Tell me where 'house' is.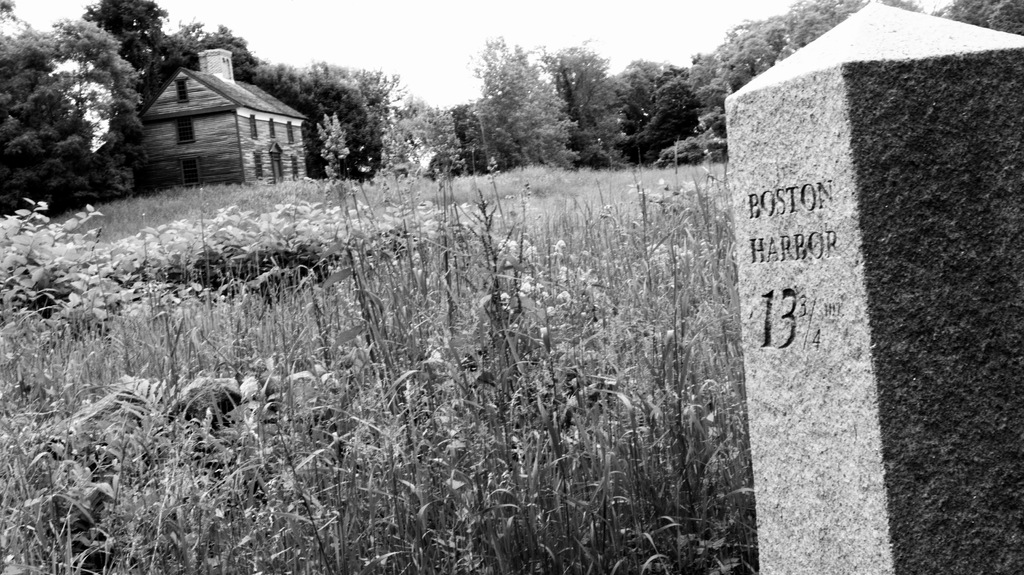
'house' is at Rect(44, 53, 125, 158).
